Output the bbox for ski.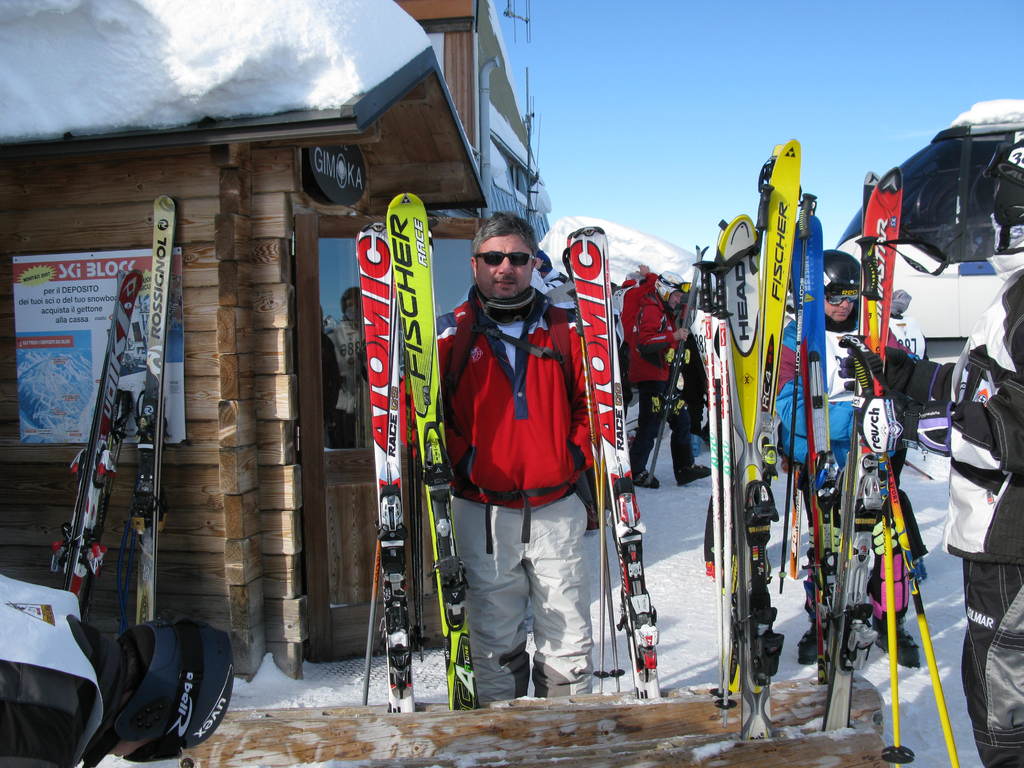
BBox(788, 214, 826, 674).
